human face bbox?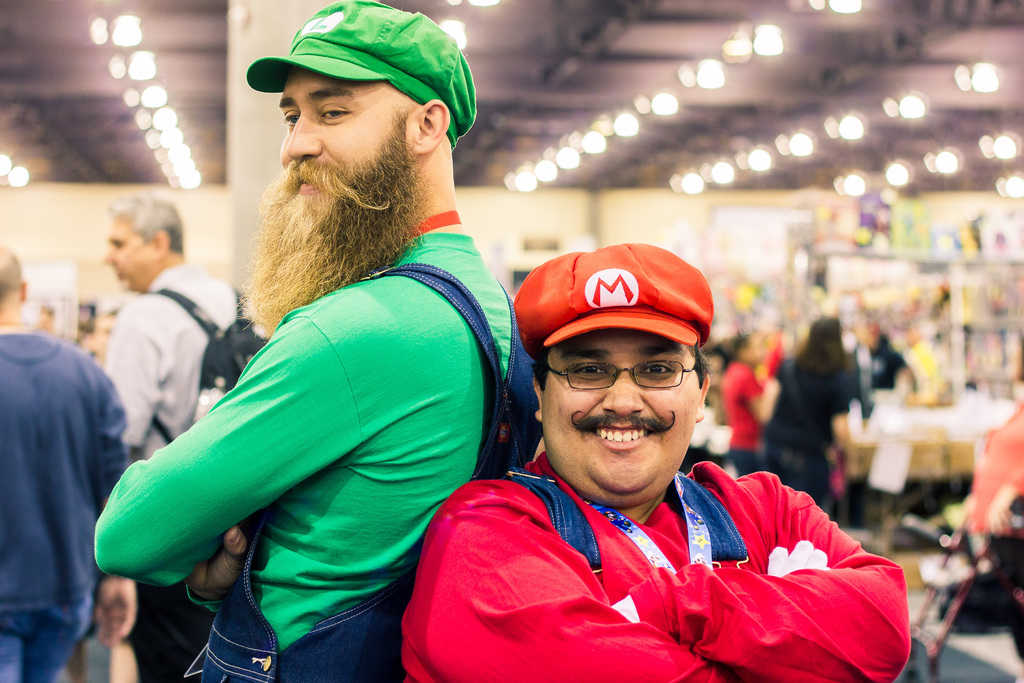
(106, 210, 149, 292)
